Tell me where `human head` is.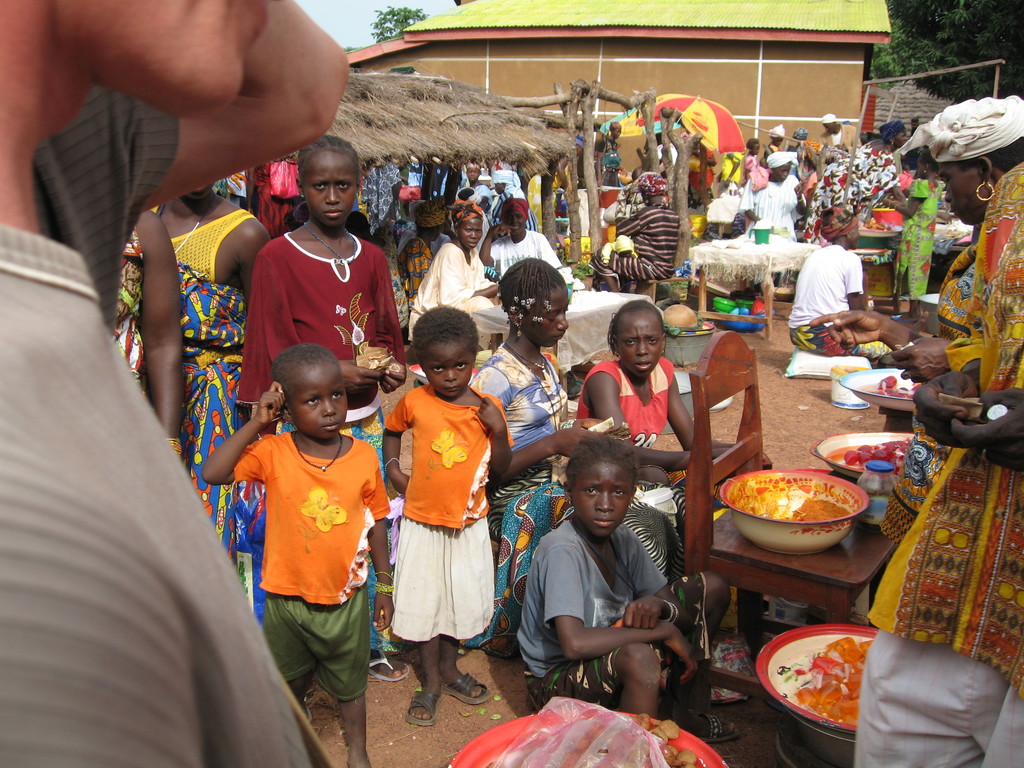
`human head` is at [left=464, top=163, right=483, bottom=184].
